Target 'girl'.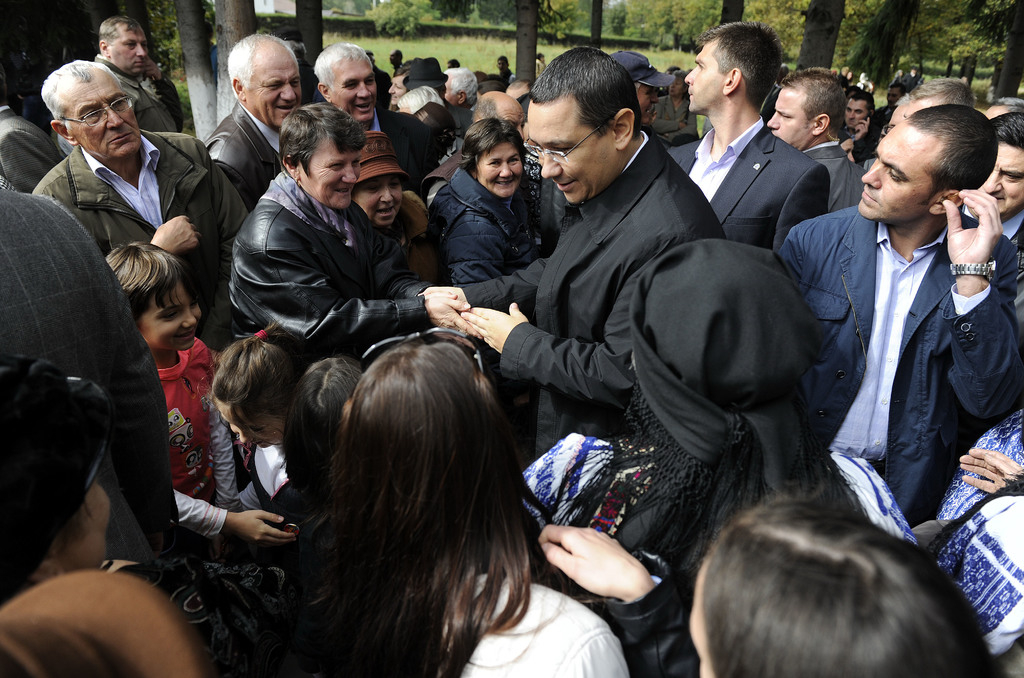
Target region: x1=676 y1=489 x2=982 y2=677.
